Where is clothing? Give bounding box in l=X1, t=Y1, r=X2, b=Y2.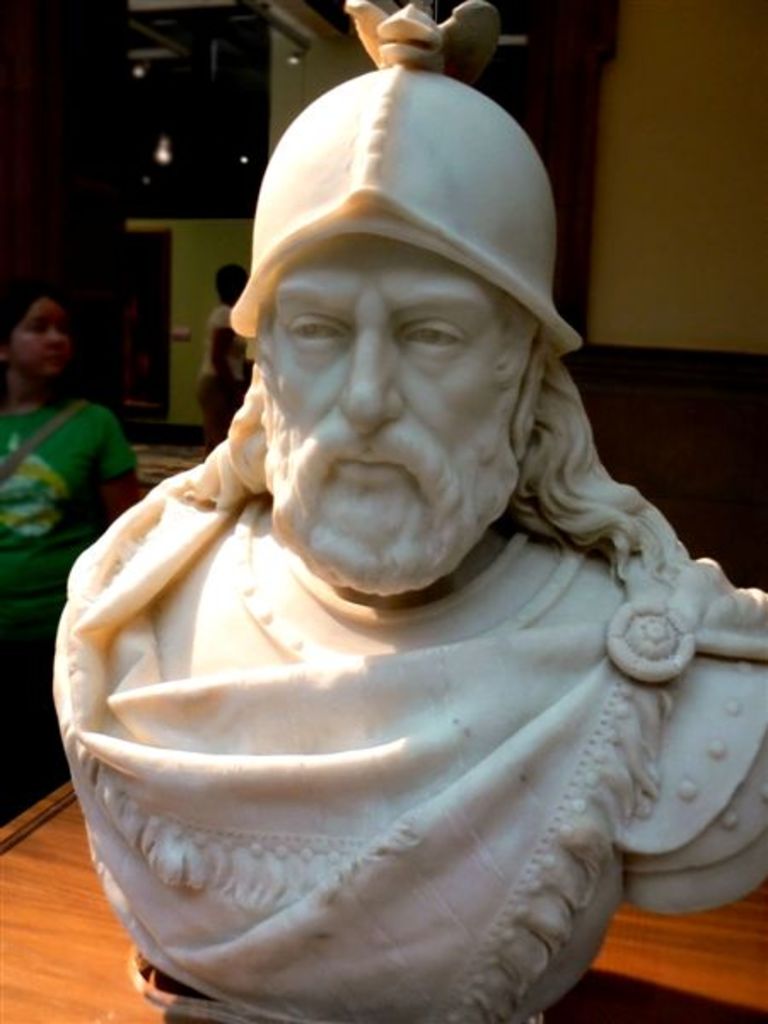
l=0, t=391, r=137, b=666.
